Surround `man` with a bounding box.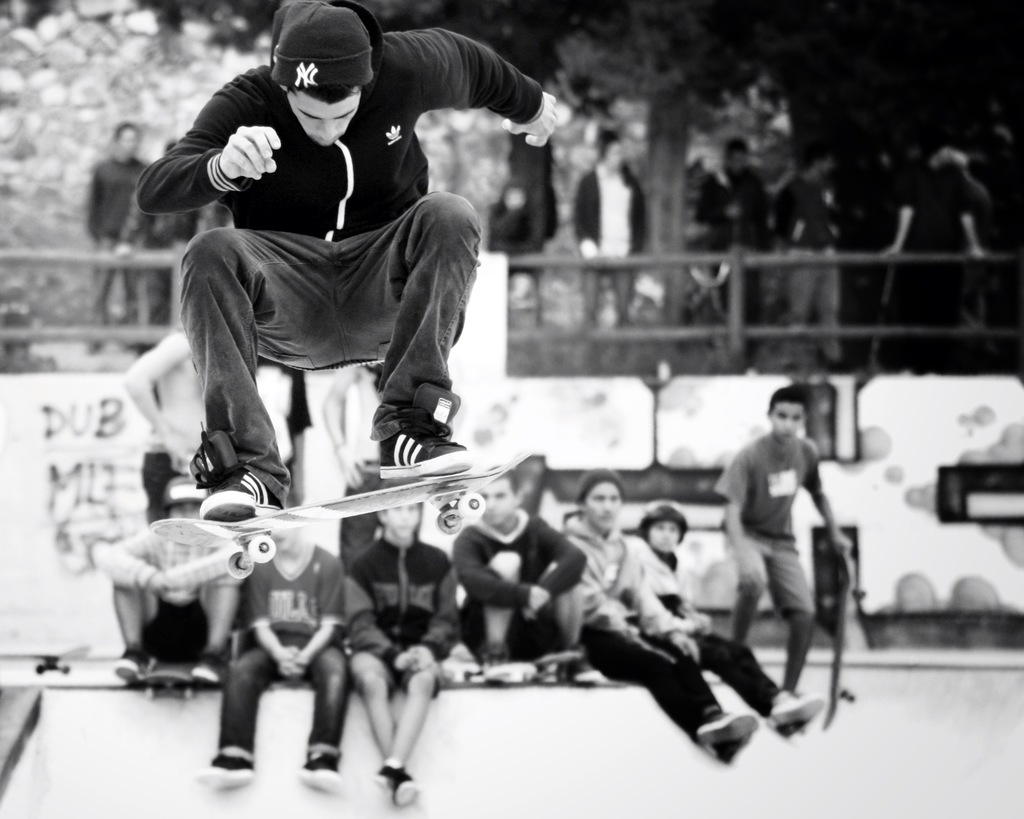
[147, 19, 533, 529].
